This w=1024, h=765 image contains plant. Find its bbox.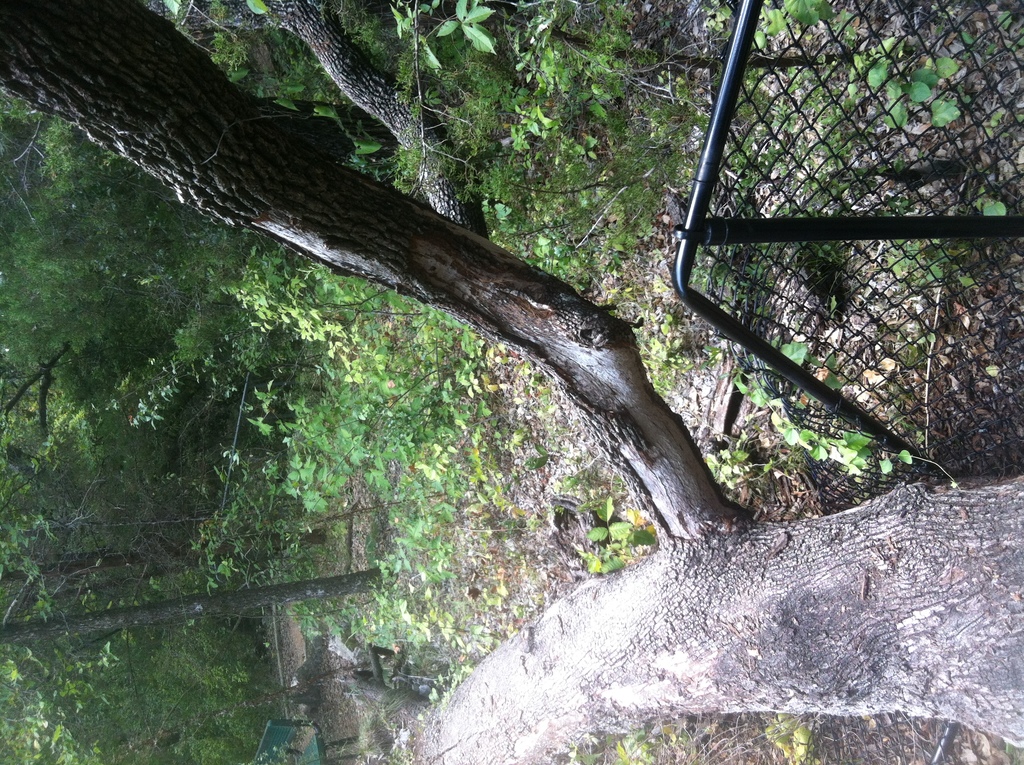
[977, 187, 1020, 221].
